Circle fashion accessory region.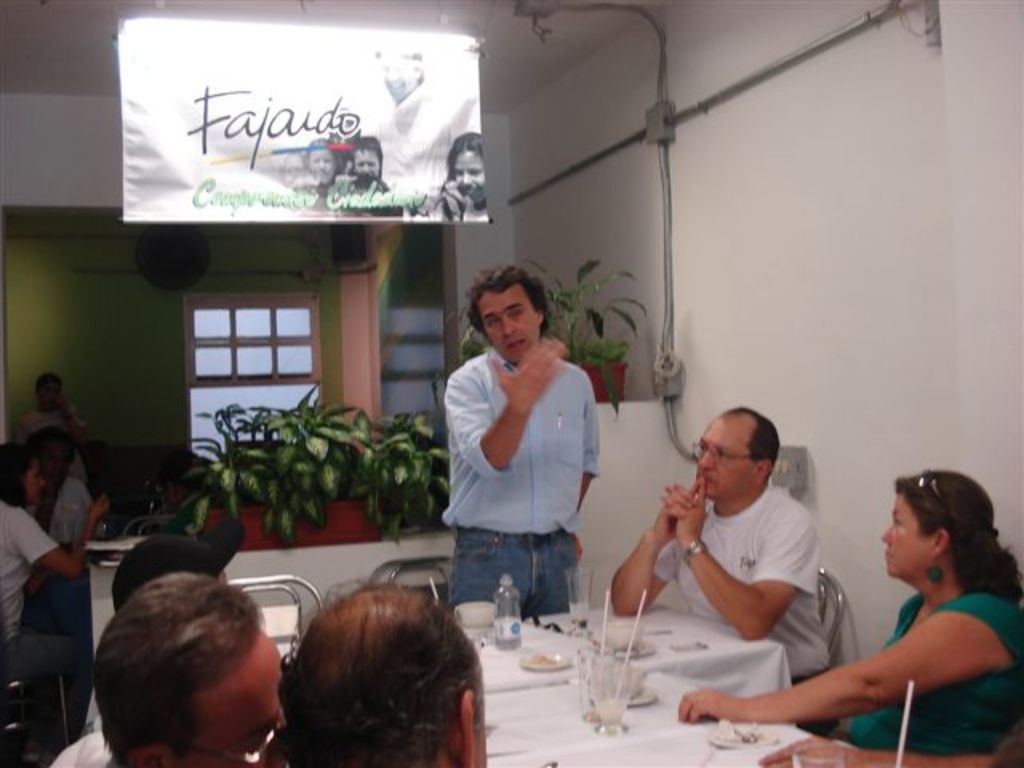
Region: x1=688 y1=442 x2=763 y2=469.
